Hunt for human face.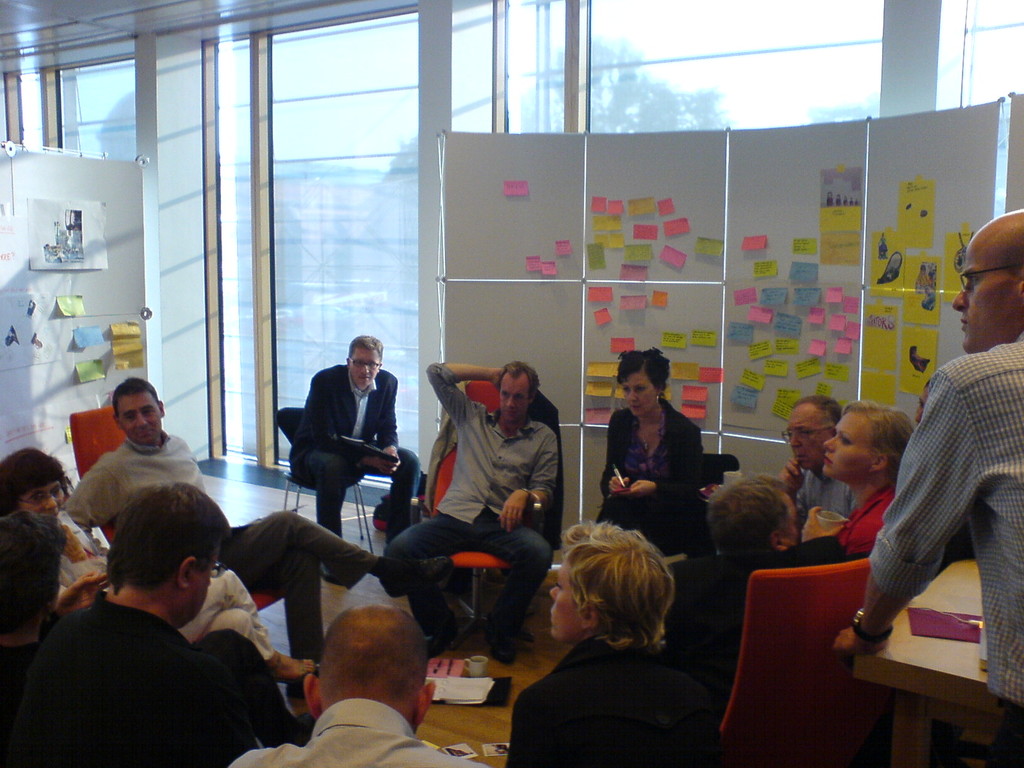
Hunted down at bbox=[823, 416, 868, 479].
